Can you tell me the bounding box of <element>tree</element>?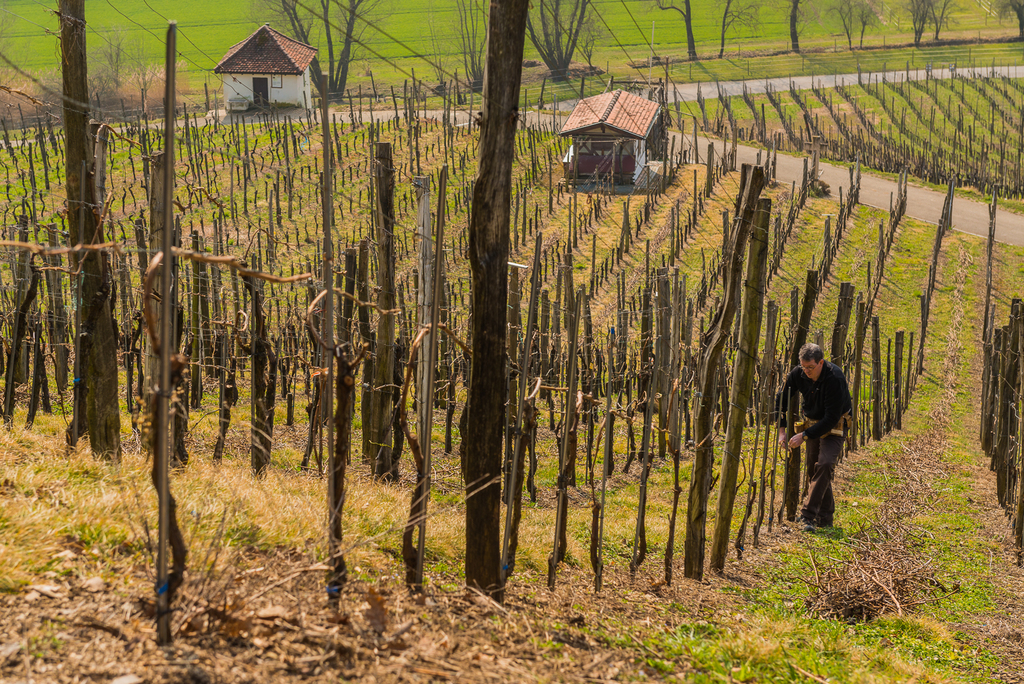
<region>249, 0, 403, 107</region>.
